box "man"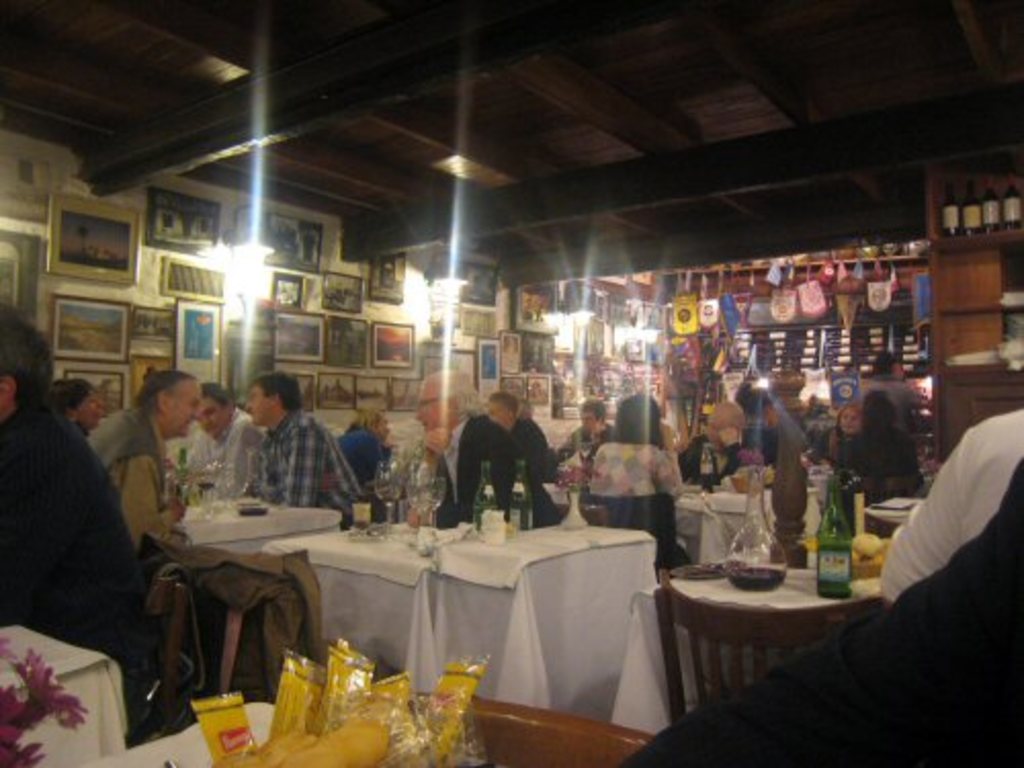
bbox(741, 389, 803, 469)
